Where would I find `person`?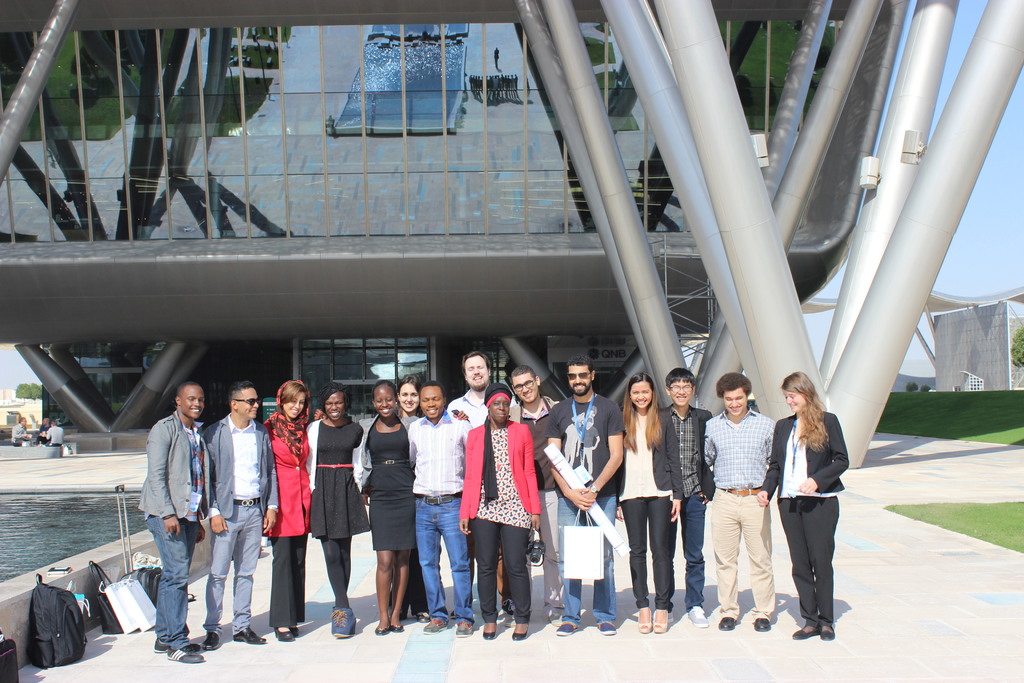
At {"left": 262, "top": 379, "right": 324, "bottom": 641}.
